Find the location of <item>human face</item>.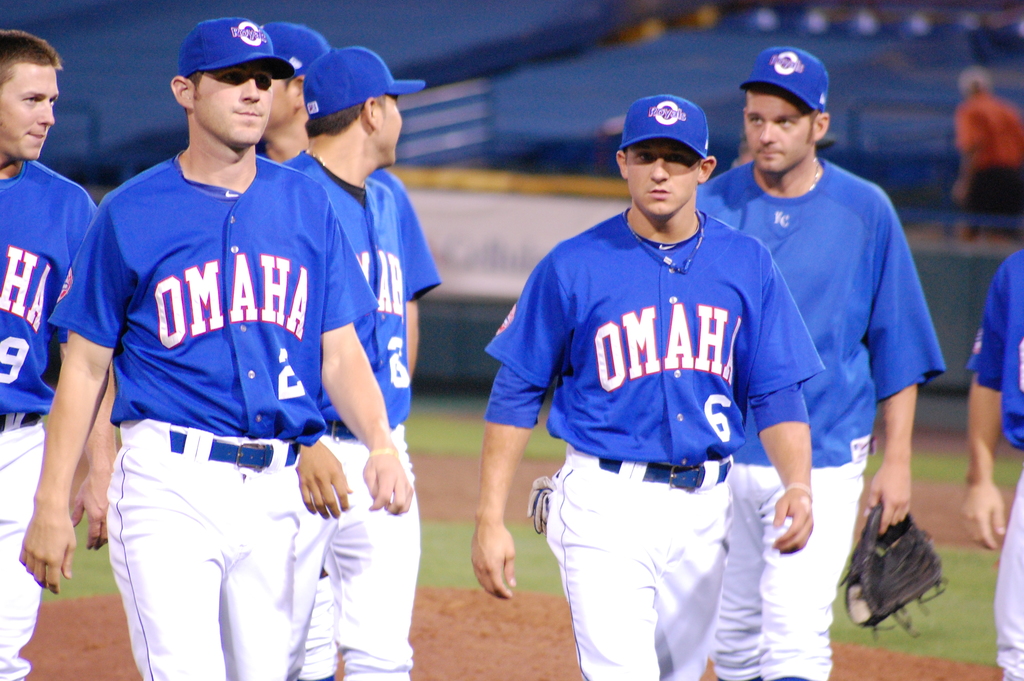
Location: <region>264, 66, 293, 129</region>.
